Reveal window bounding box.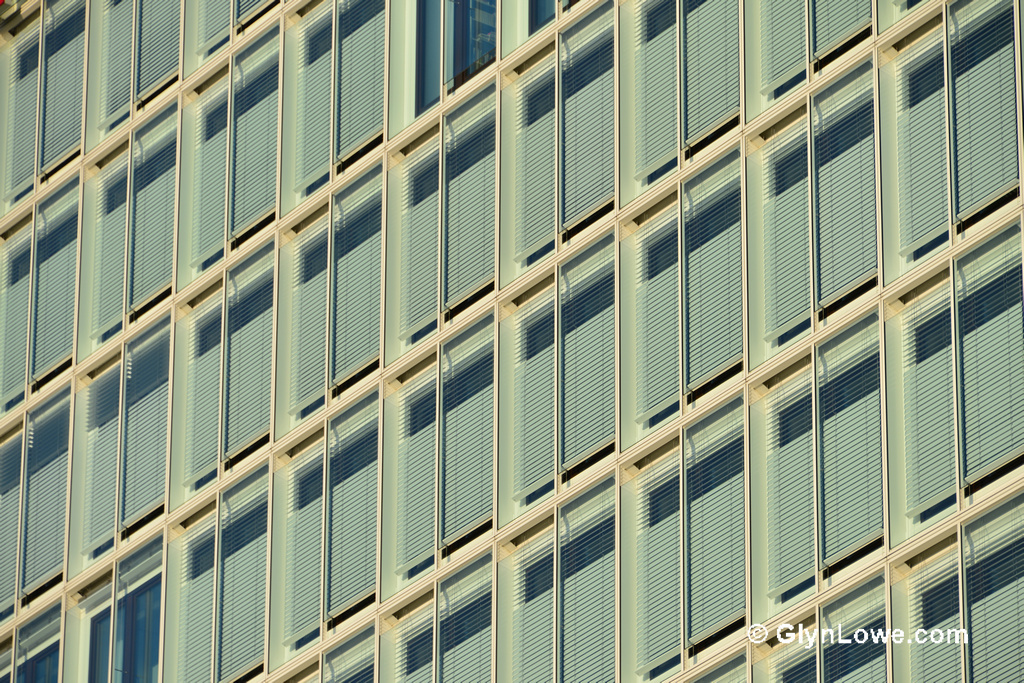
Revealed: box=[494, 461, 621, 682].
